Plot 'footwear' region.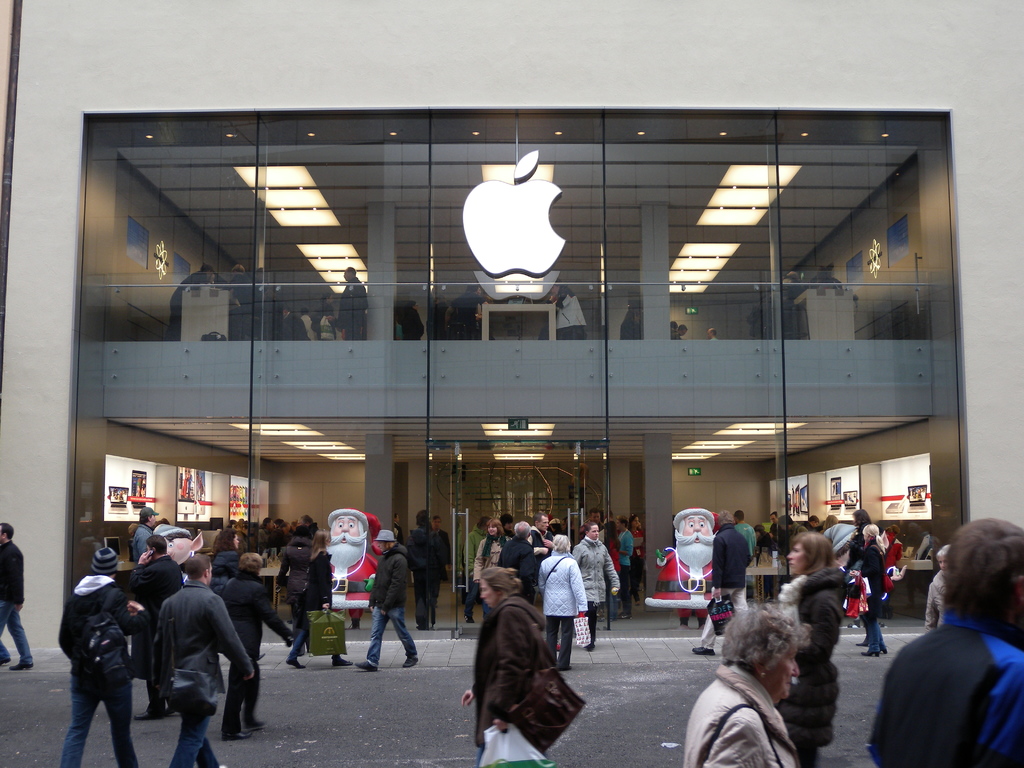
Plotted at bbox(853, 637, 868, 647).
